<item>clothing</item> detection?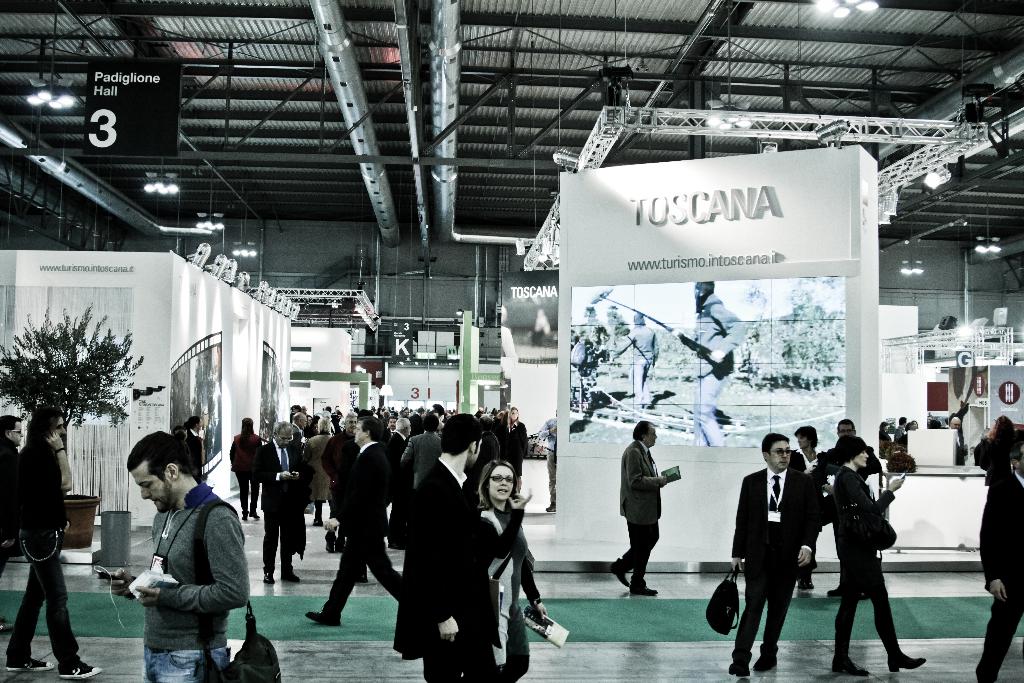
[left=109, top=466, right=250, bottom=673]
